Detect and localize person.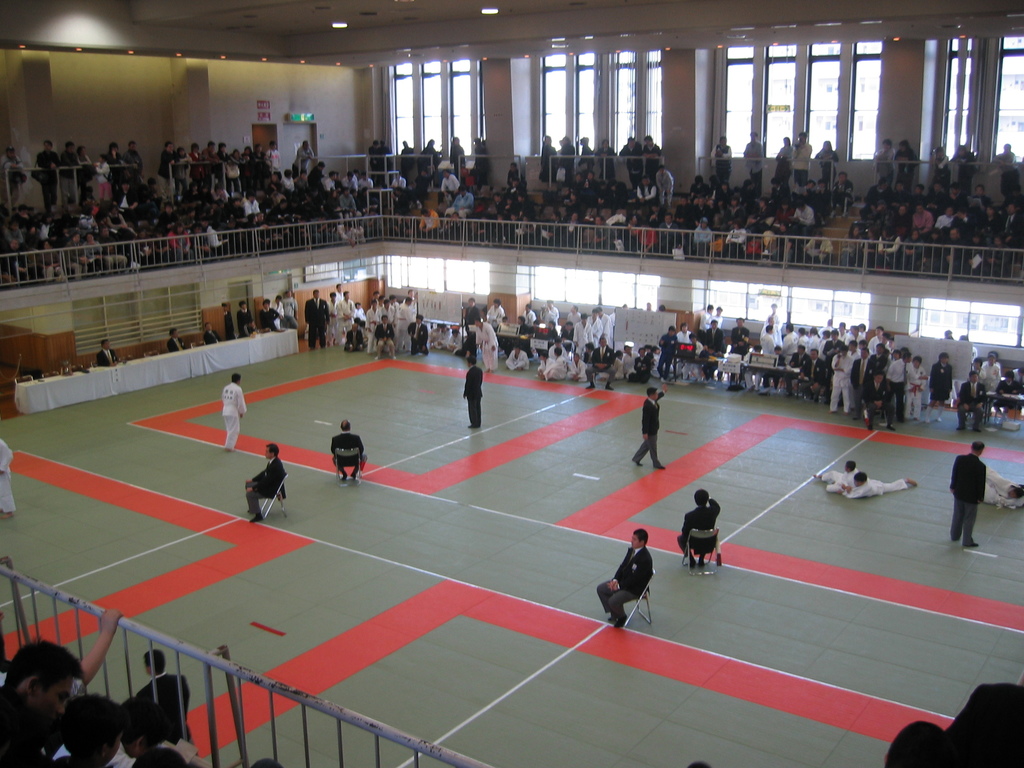
Localized at locate(622, 341, 637, 372).
